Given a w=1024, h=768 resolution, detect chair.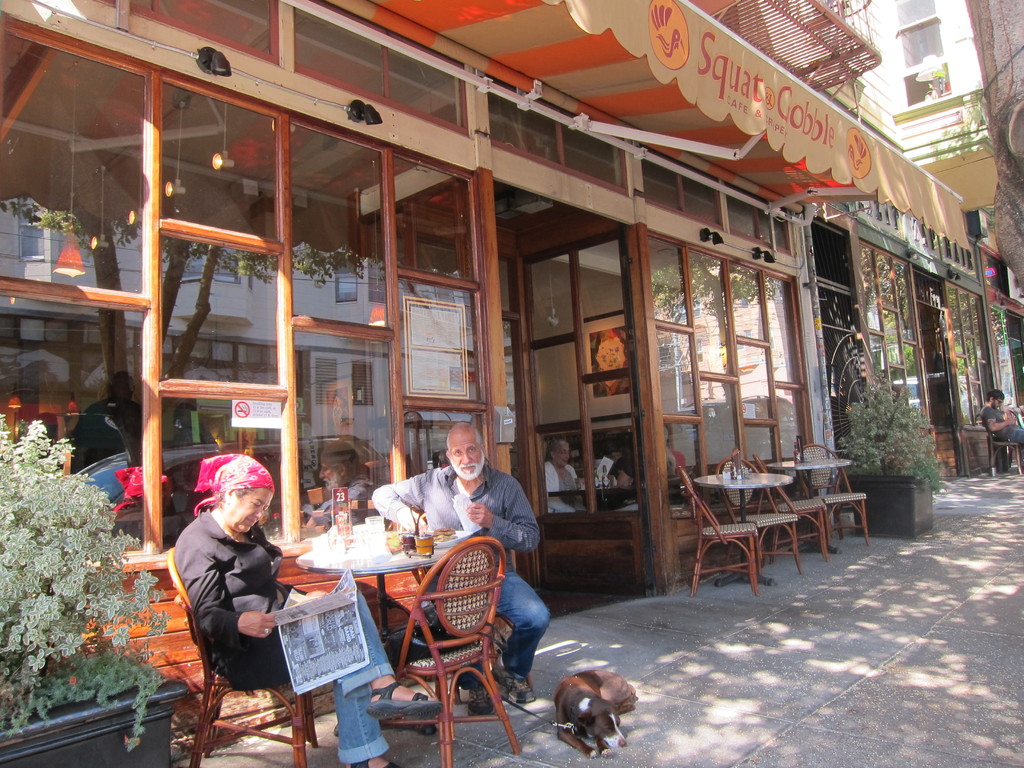
[166,549,318,767].
